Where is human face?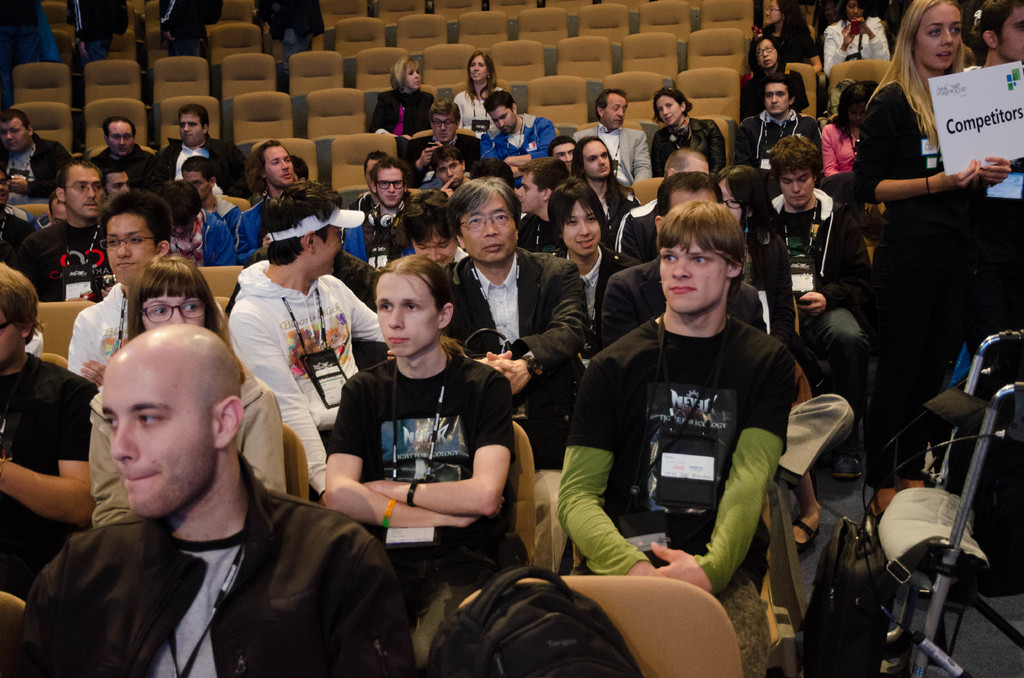
select_region(764, 0, 783, 28).
